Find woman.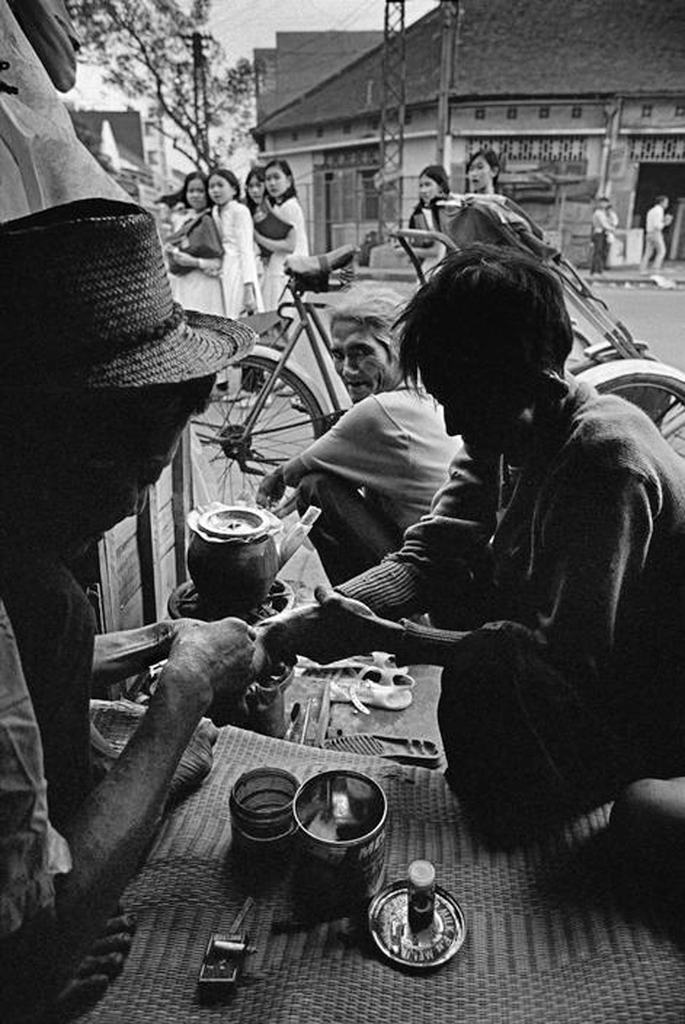
x1=204, y1=157, x2=260, y2=316.
